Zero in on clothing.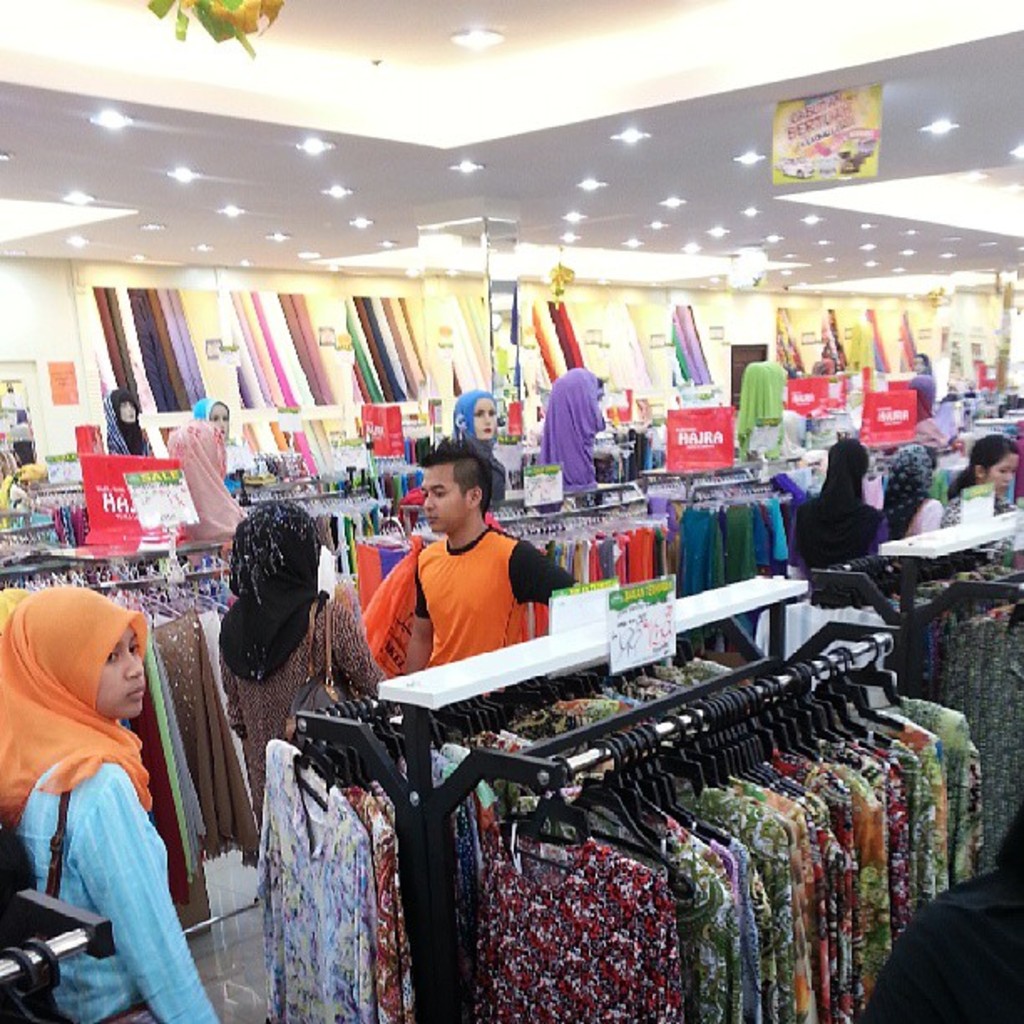
Zeroed in: region(211, 601, 373, 840).
